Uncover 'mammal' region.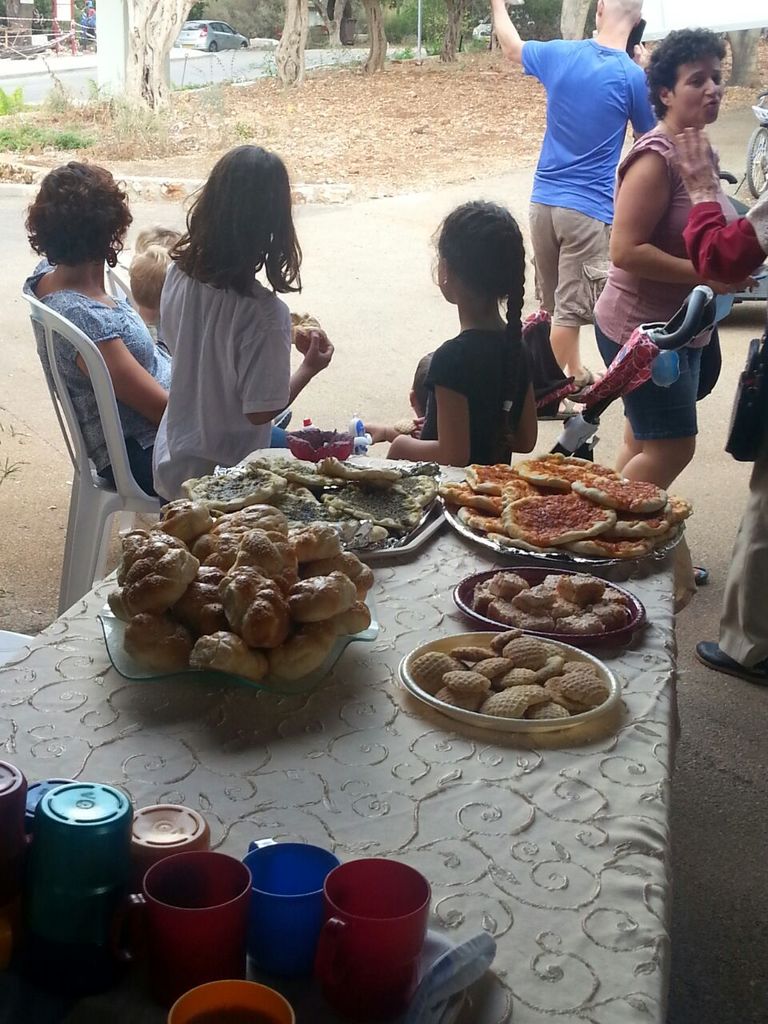
Uncovered: <bbox>122, 142, 342, 461</bbox>.
